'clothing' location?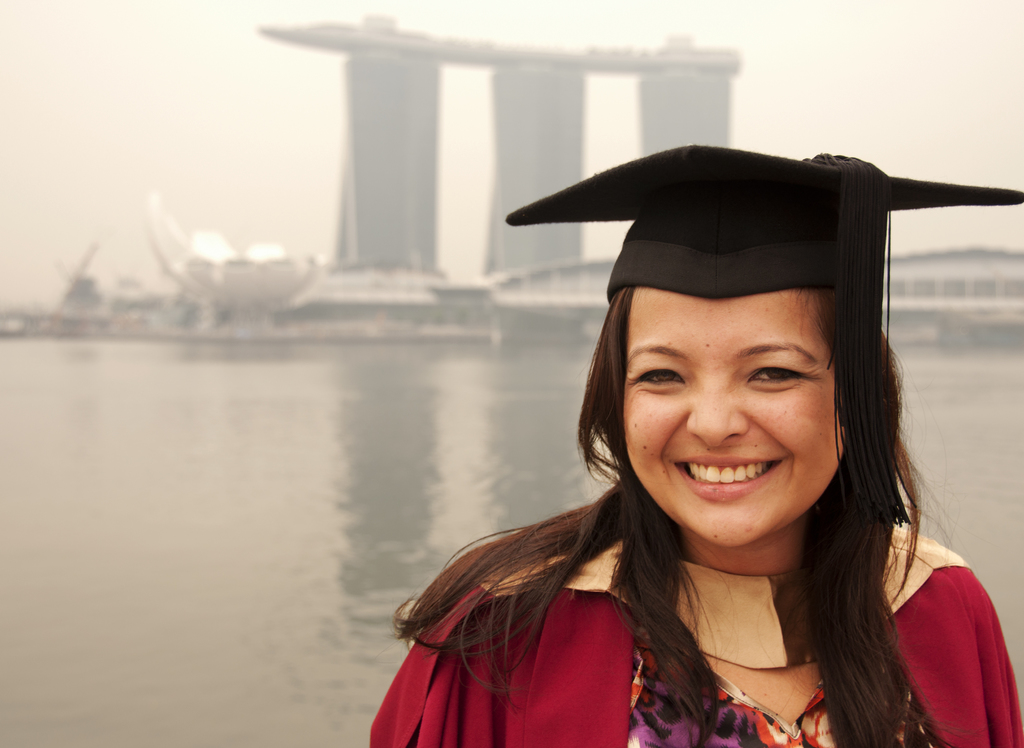
detection(367, 520, 1023, 747)
